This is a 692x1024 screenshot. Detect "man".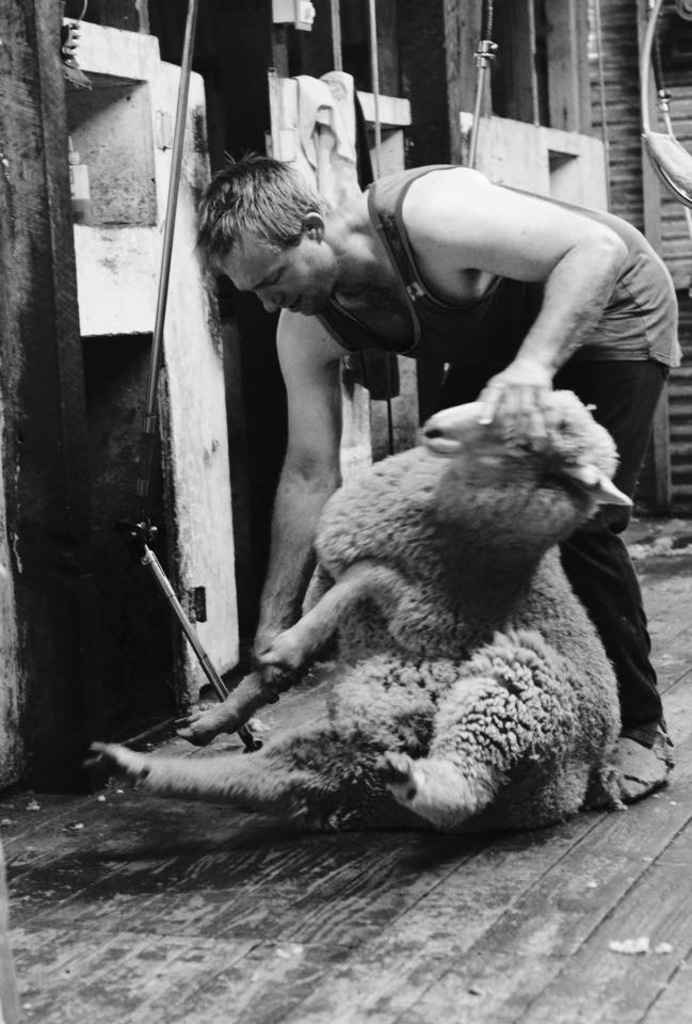
BBox(159, 135, 657, 843).
